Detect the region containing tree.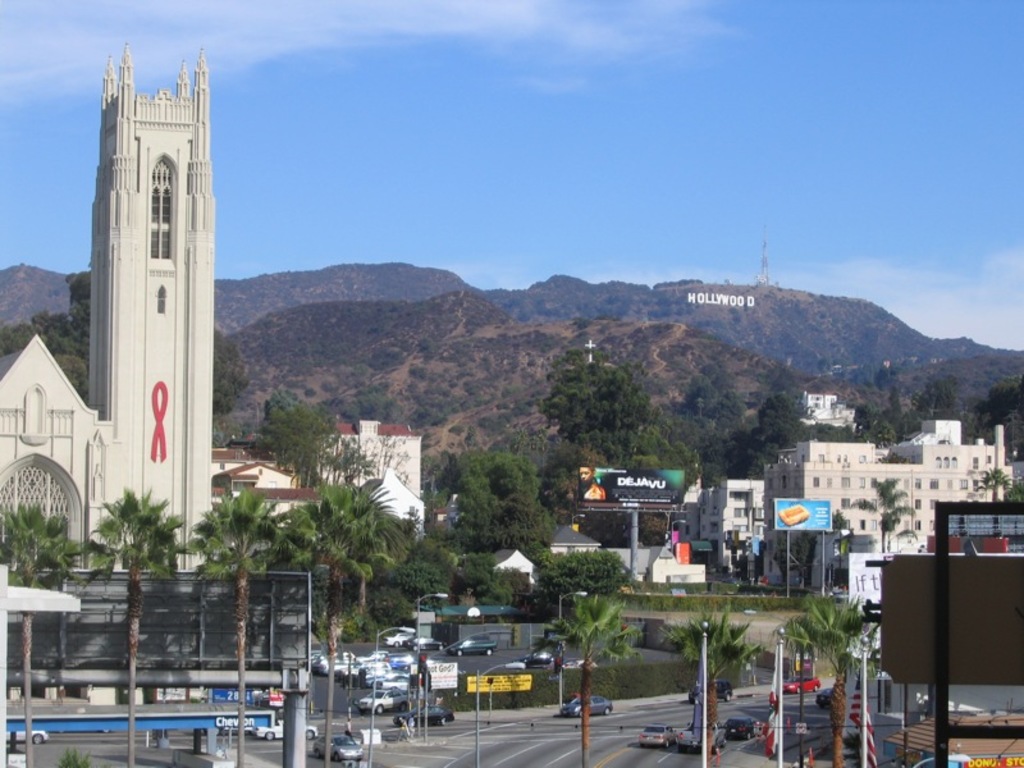
left=854, top=472, right=920, bottom=550.
